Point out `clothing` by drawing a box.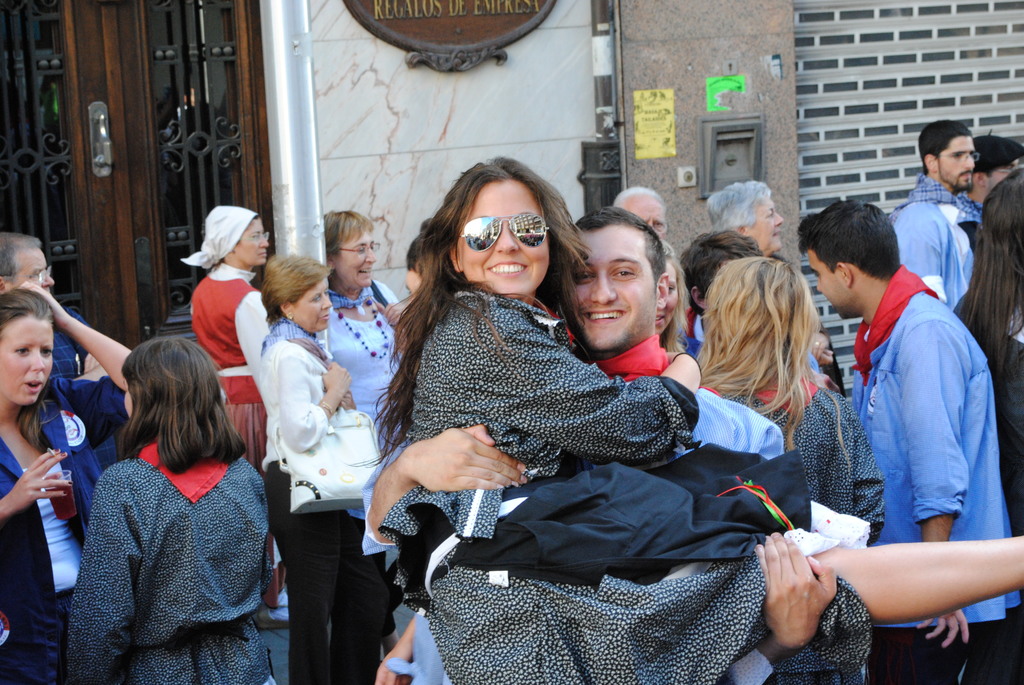
rect(705, 374, 886, 539).
